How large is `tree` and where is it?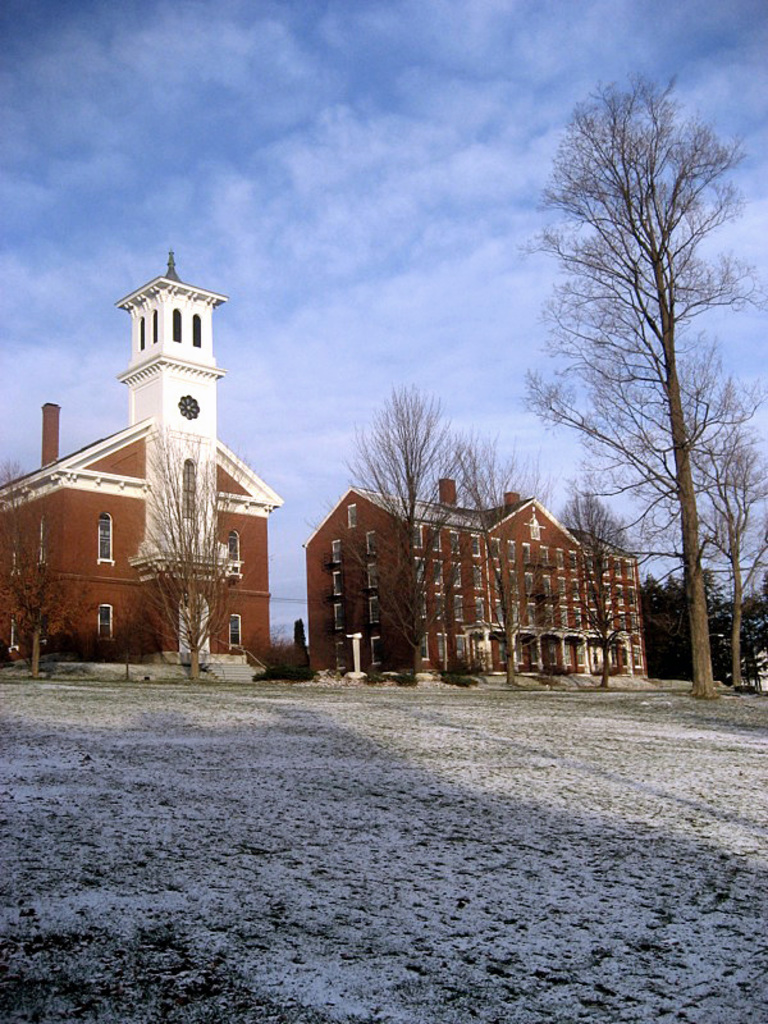
Bounding box: (644,558,767,696).
